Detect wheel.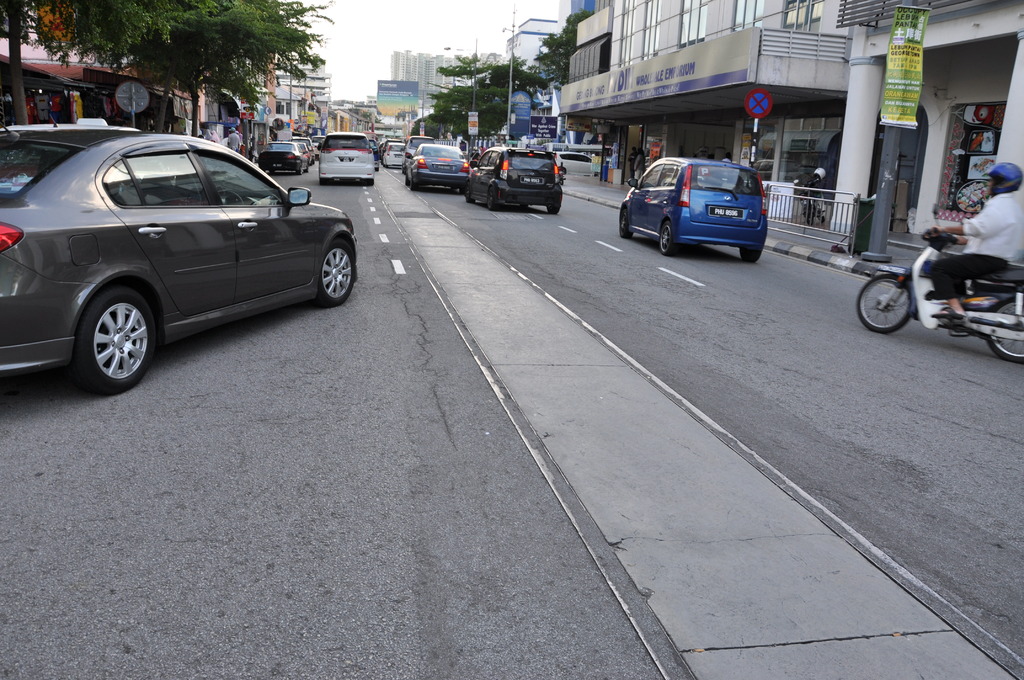
Detected at Rect(487, 186, 496, 209).
